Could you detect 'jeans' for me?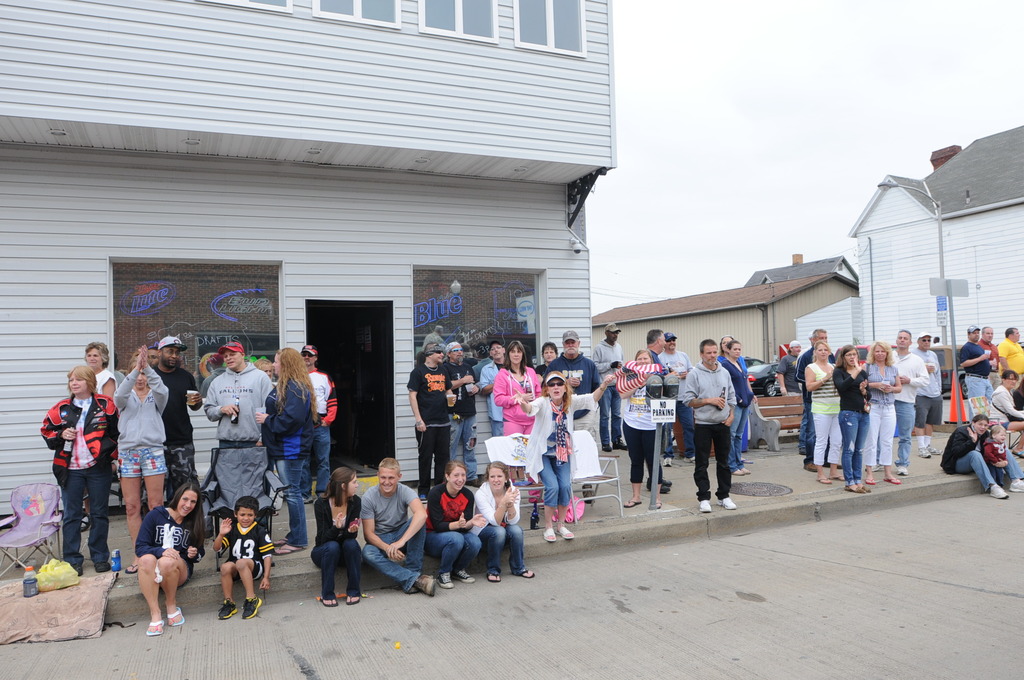
Detection result: detection(445, 416, 476, 476).
